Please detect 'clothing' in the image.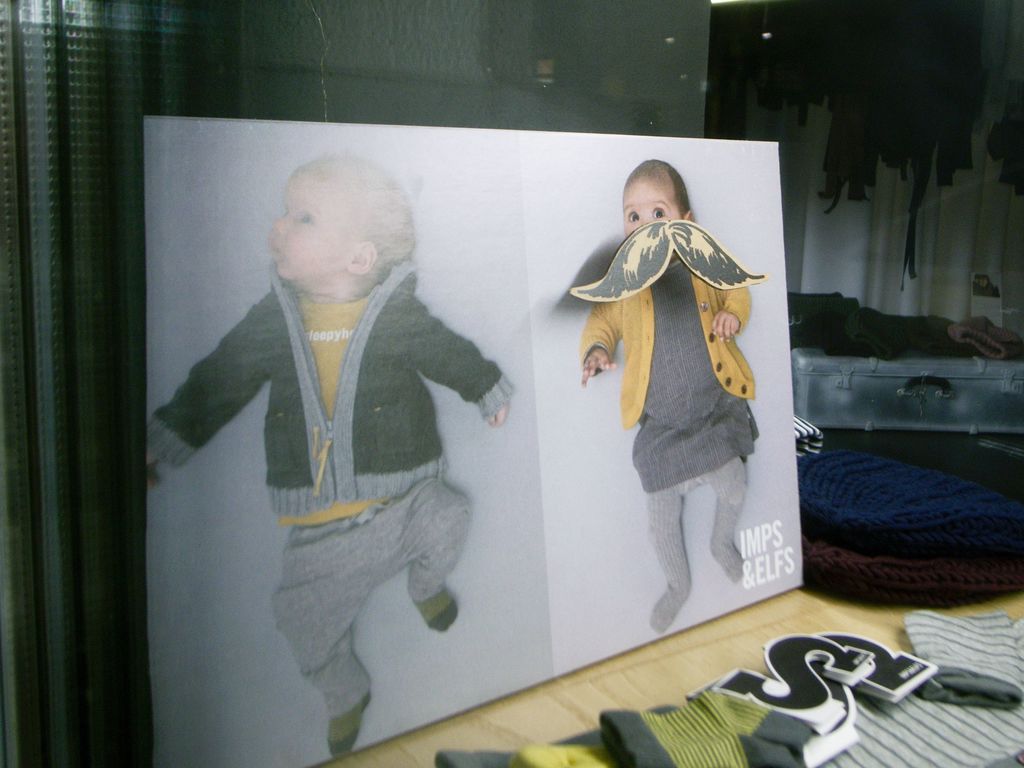
(x1=799, y1=447, x2=1023, y2=555).
